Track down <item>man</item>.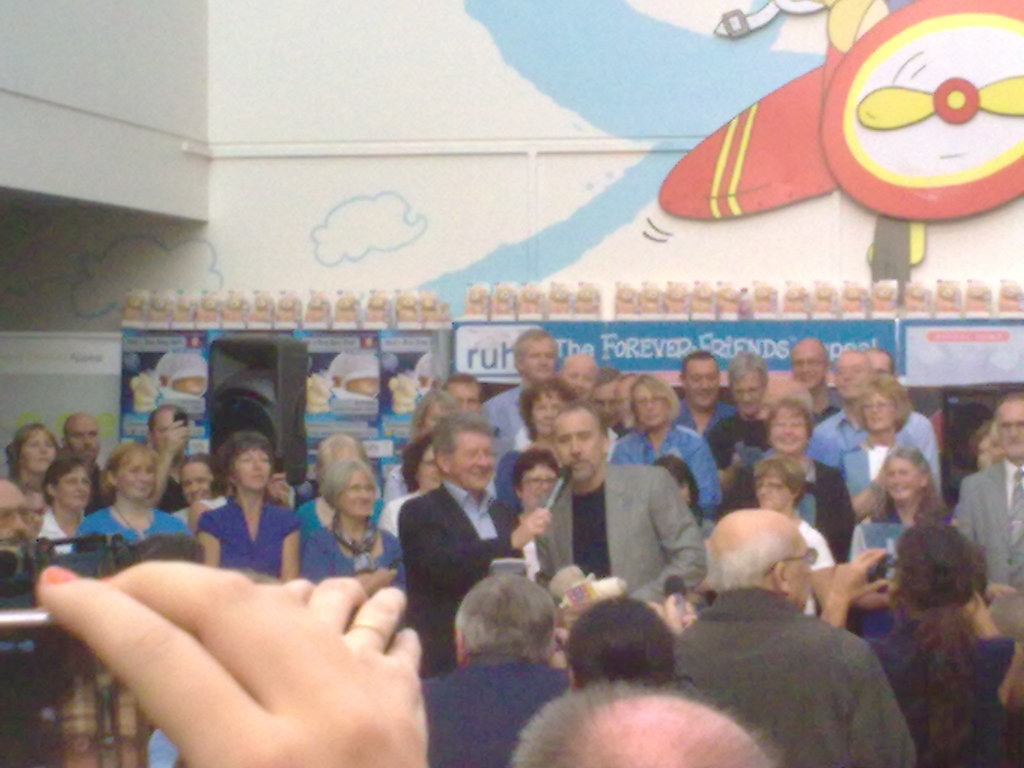
Tracked to (left=534, top=403, right=705, bottom=600).
